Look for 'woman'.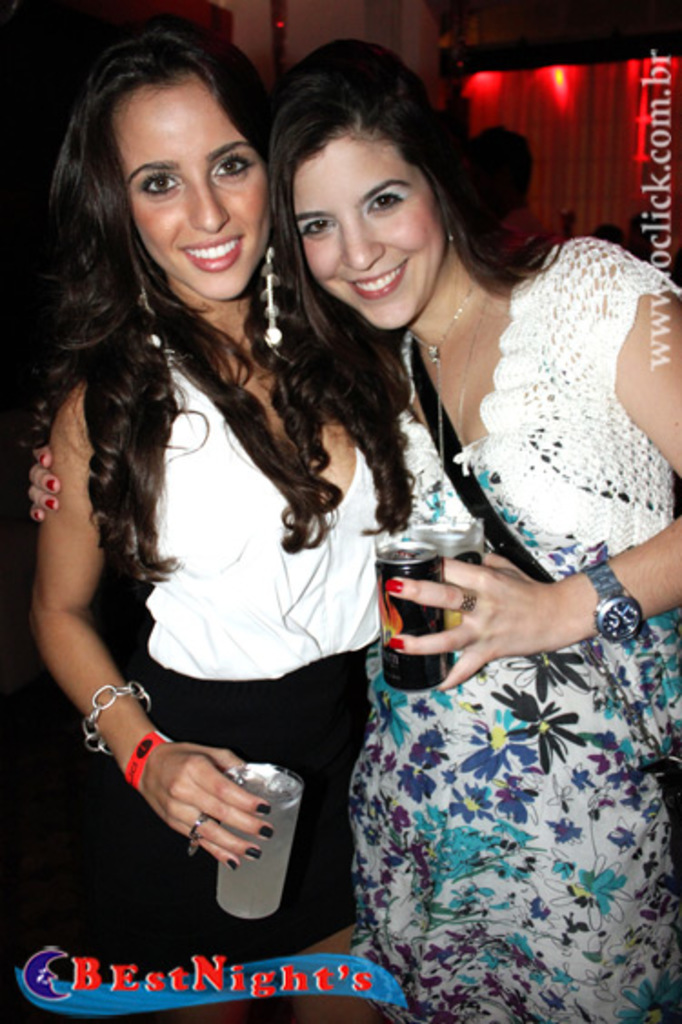
Found: 42,44,680,1020.
